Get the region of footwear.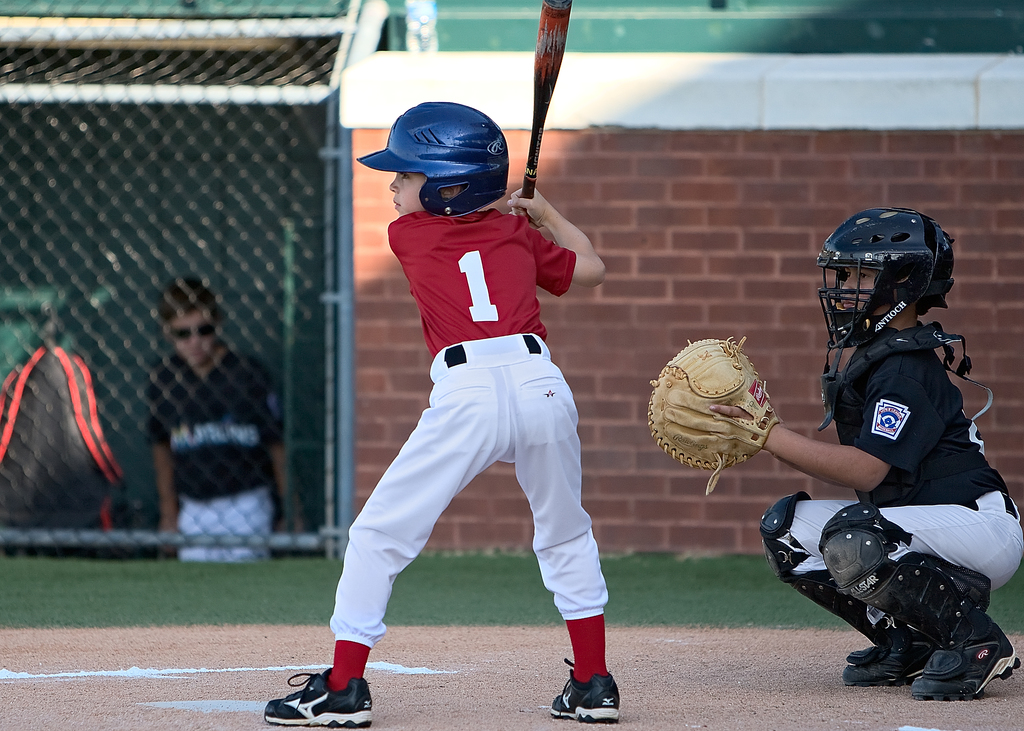
bbox(840, 633, 942, 687).
